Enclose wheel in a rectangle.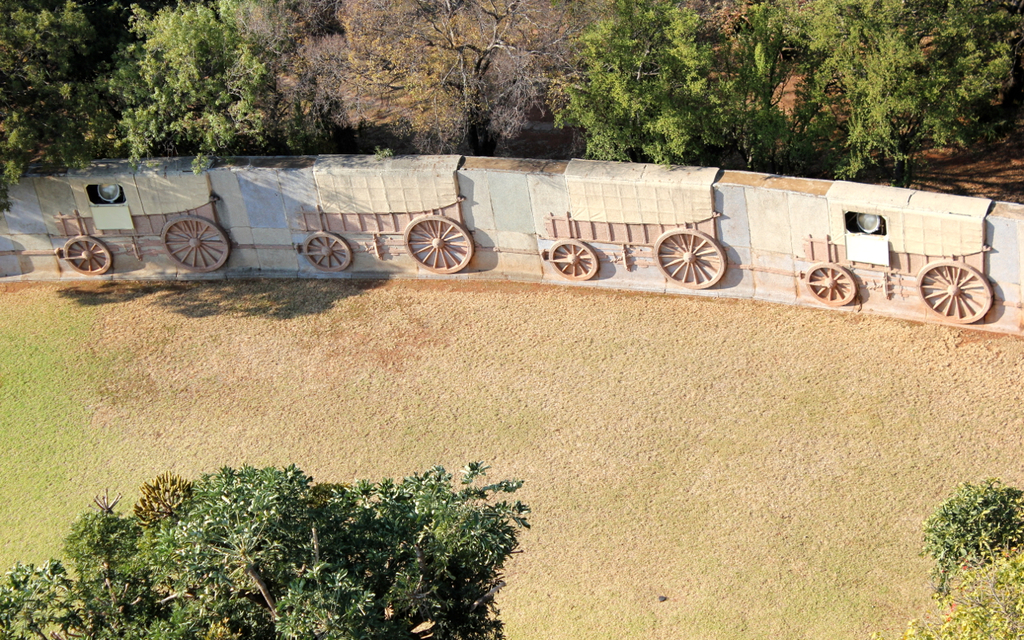
select_region(164, 210, 229, 274).
